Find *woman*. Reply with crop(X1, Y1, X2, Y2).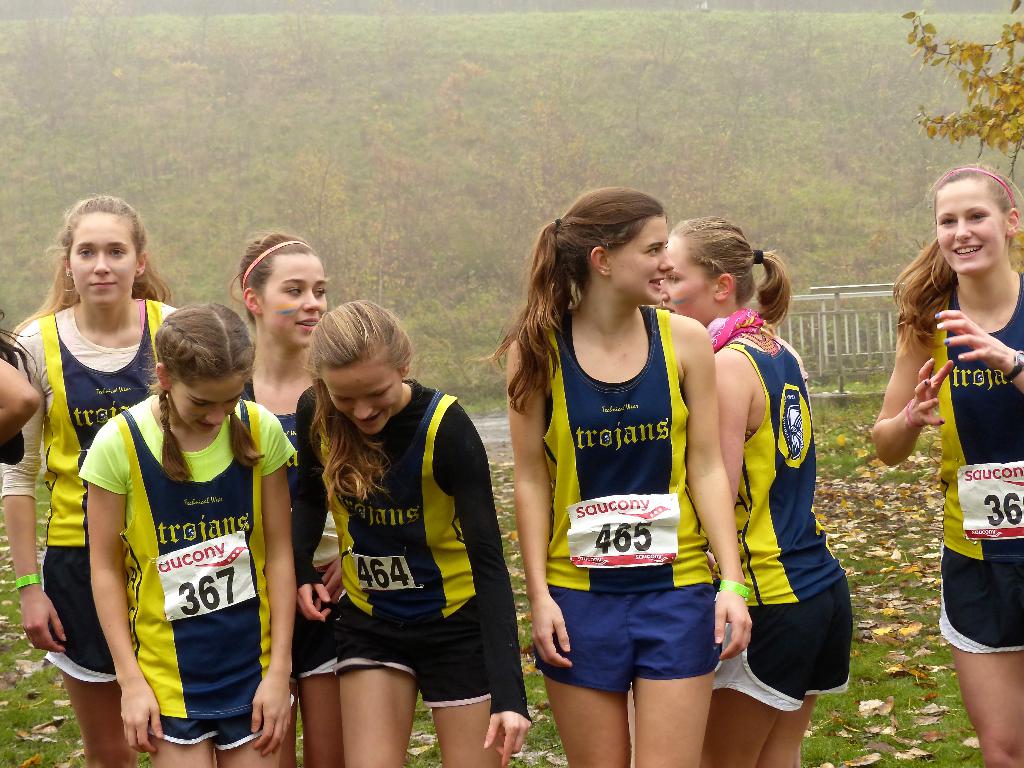
crop(285, 294, 530, 767).
